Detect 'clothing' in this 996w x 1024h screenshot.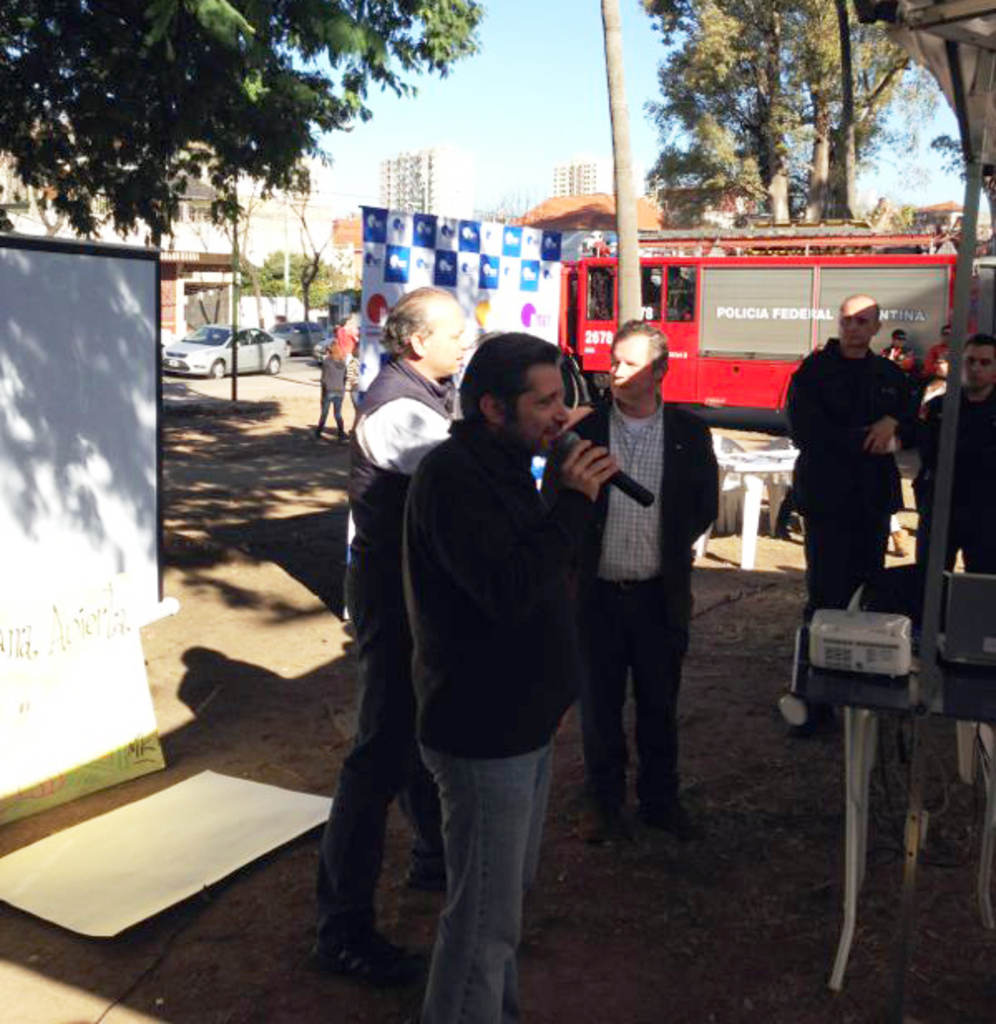
Detection: 916,342,951,422.
